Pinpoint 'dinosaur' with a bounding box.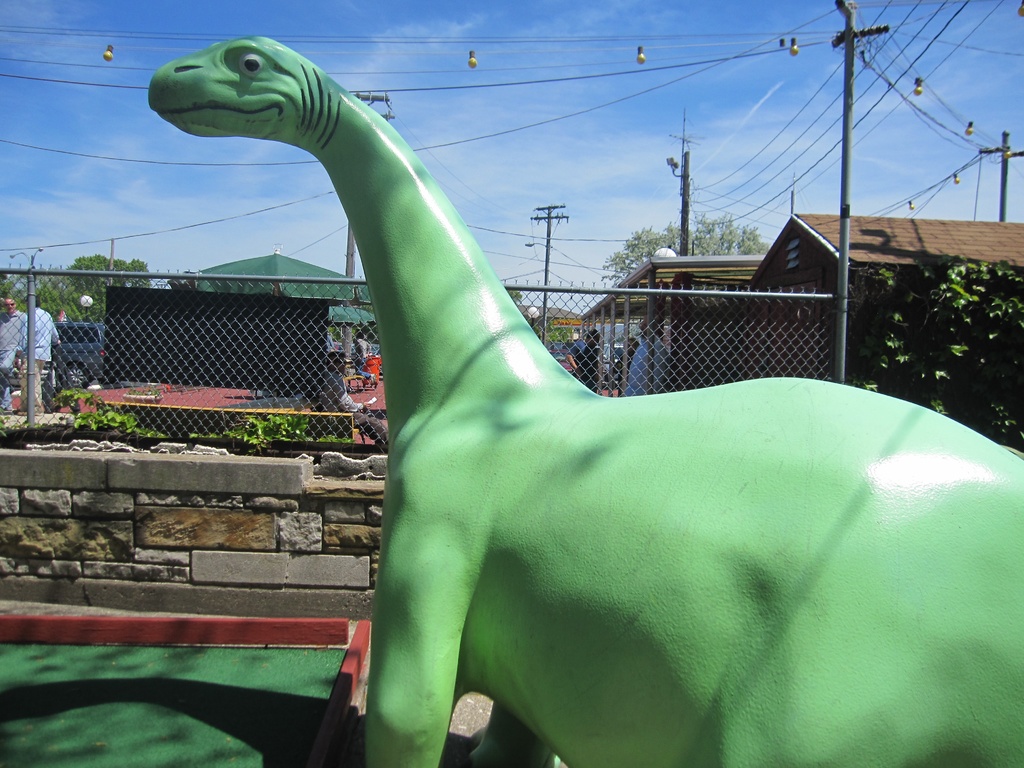
select_region(143, 33, 1023, 767).
